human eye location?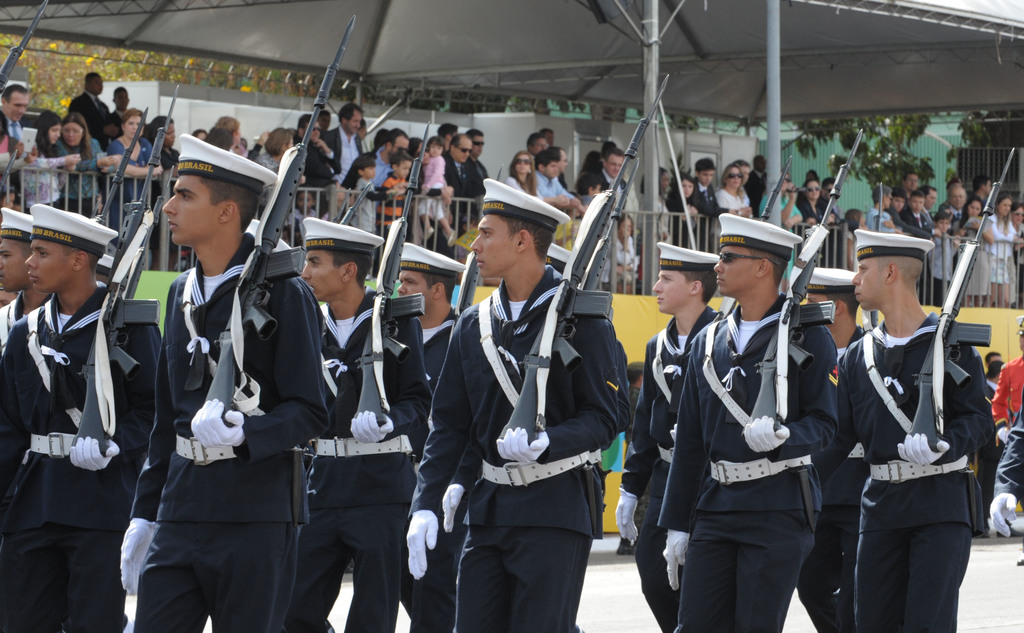
[x1=477, y1=227, x2=490, y2=240]
